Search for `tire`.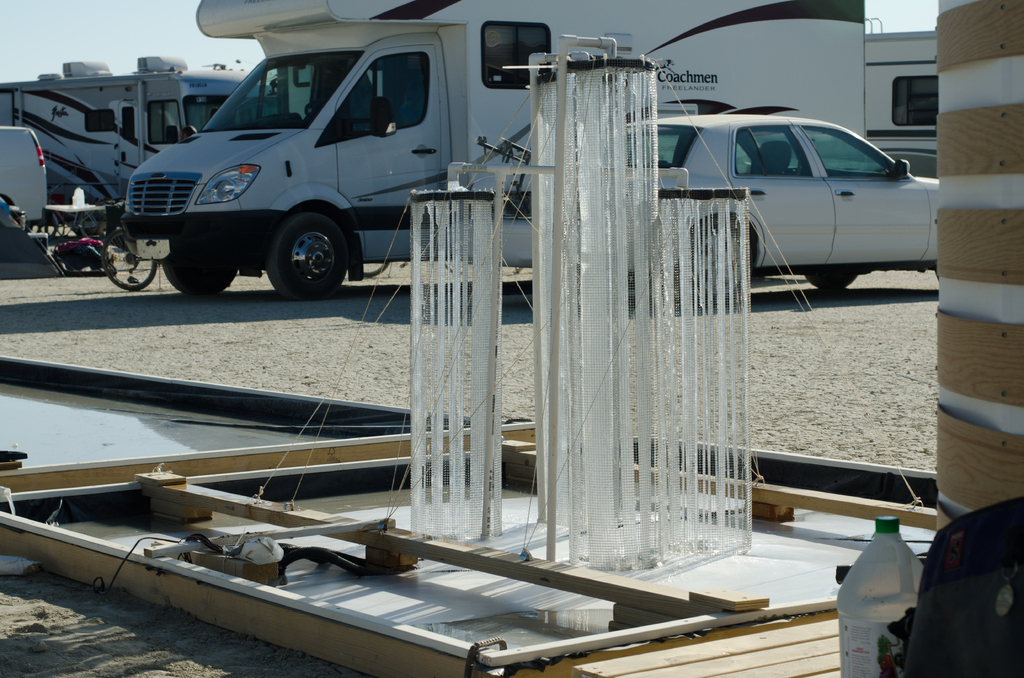
Found at bbox(800, 270, 860, 289).
